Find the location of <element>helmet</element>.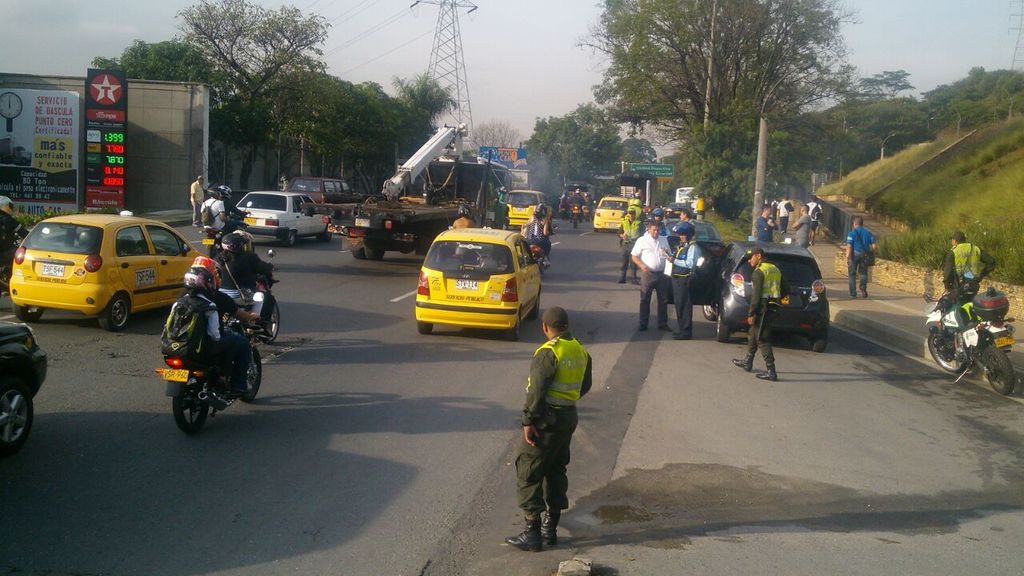
Location: region(630, 190, 643, 202).
